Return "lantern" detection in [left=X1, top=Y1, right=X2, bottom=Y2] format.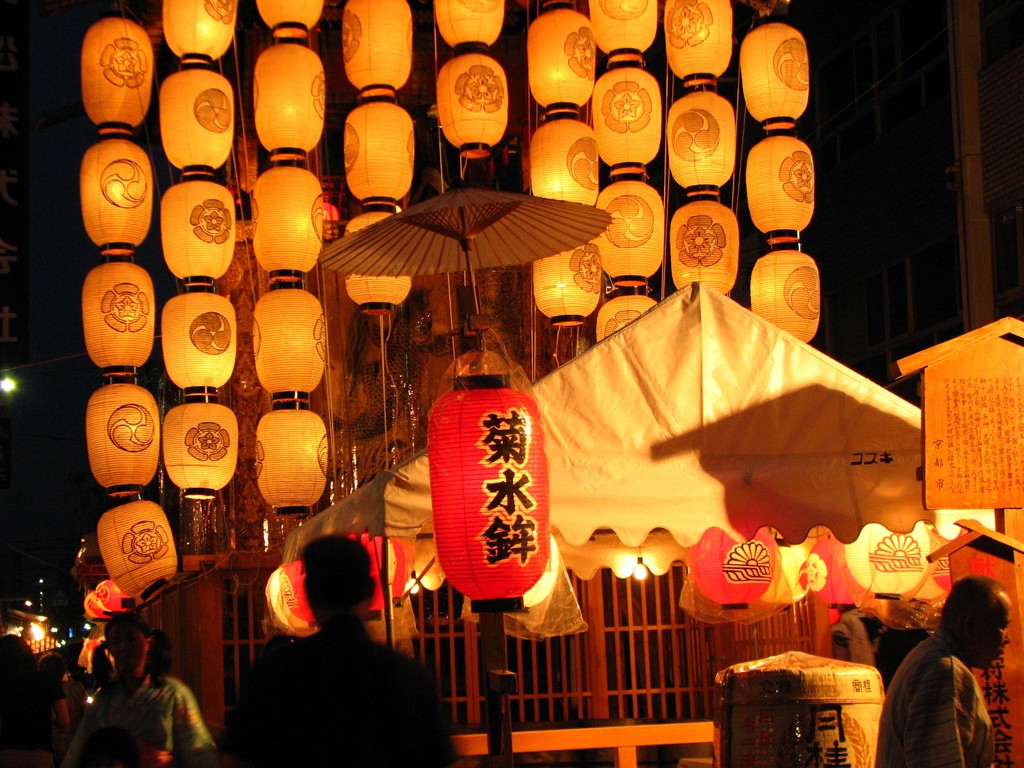
[left=342, top=99, right=416, bottom=199].
